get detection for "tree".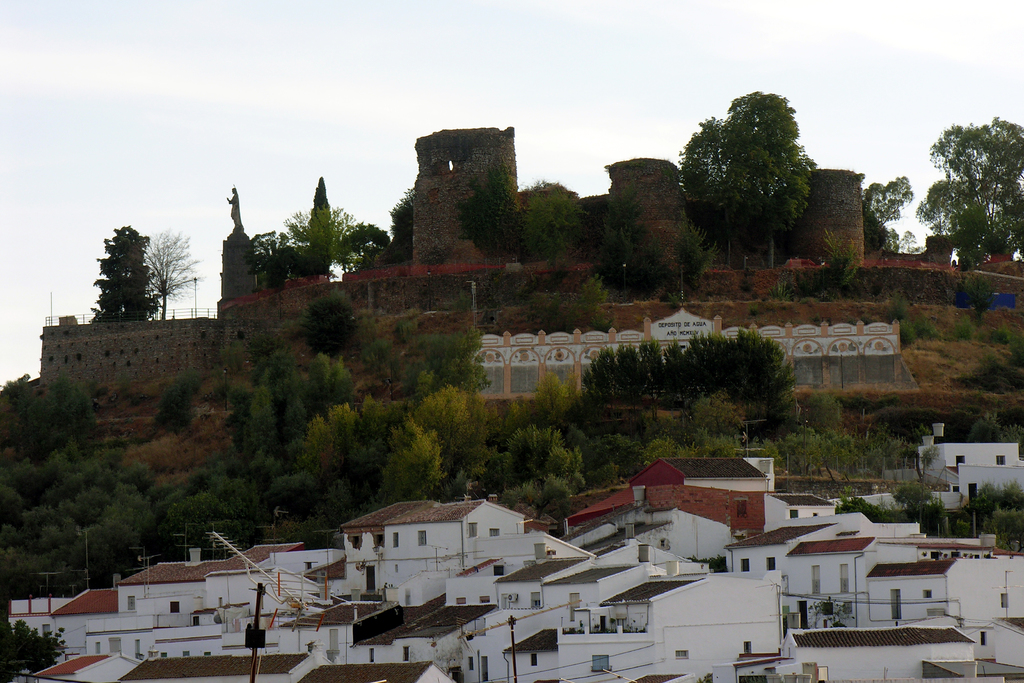
Detection: box=[581, 325, 805, 431].
